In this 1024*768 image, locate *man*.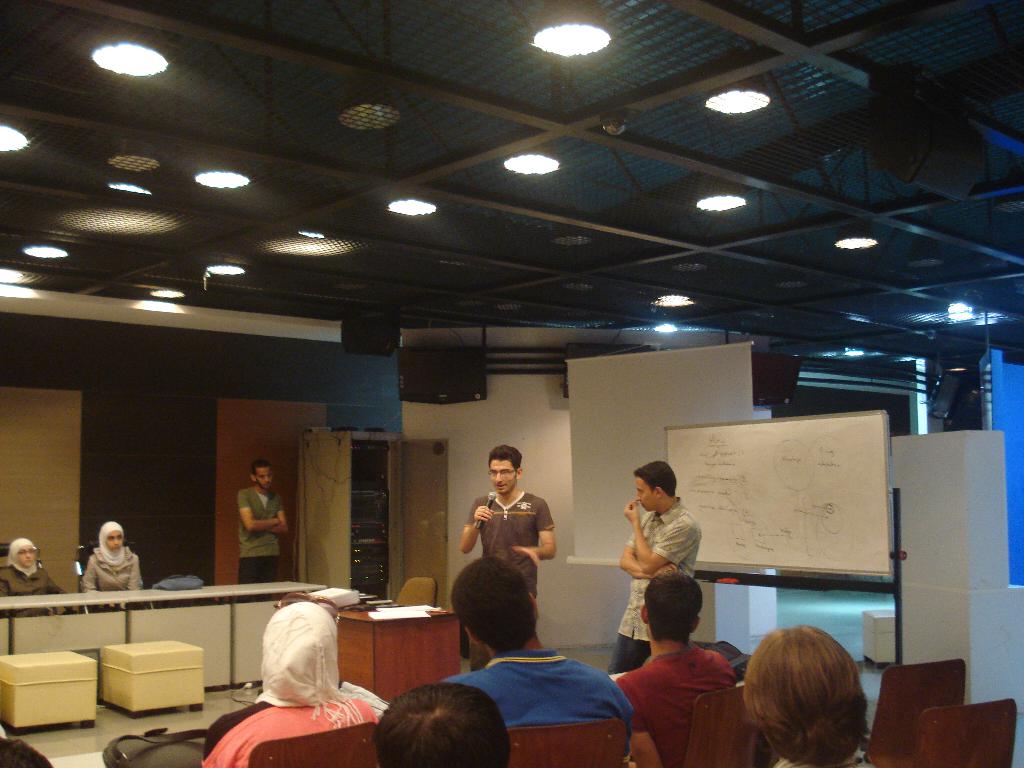
Bounding box: 240, 457, 291, 582.
